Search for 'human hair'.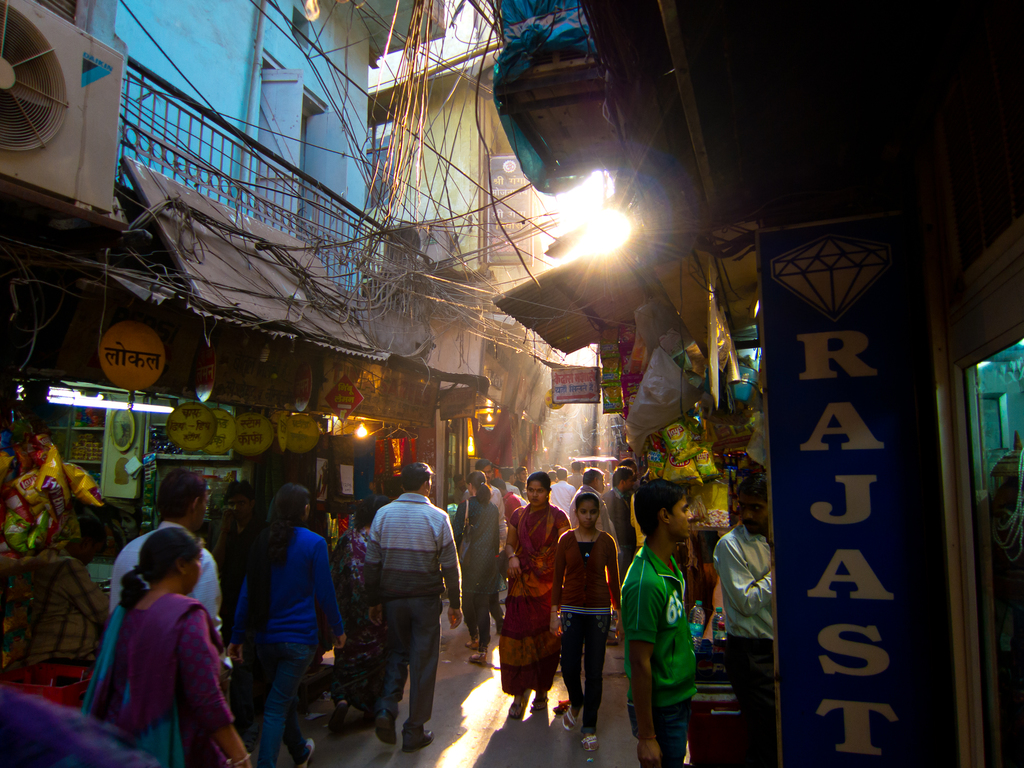
Found at 556,467,567,480.
